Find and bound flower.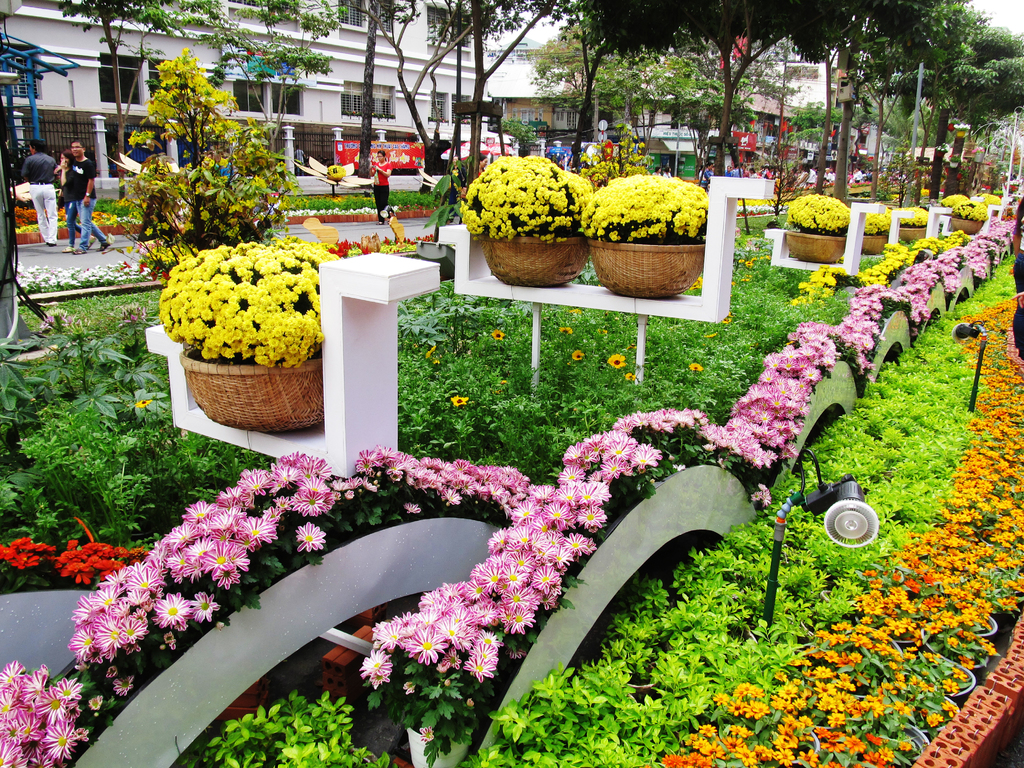
Bound: Rect(689, 361, 705, 373).
